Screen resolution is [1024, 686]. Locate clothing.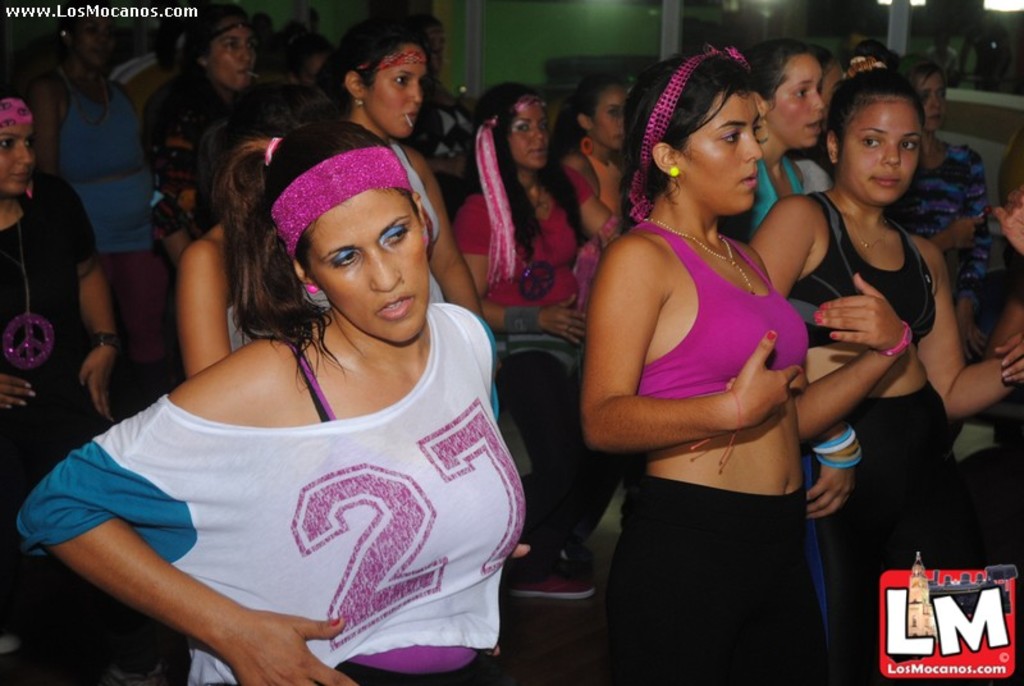
locate(607, 475, 836, 685).
